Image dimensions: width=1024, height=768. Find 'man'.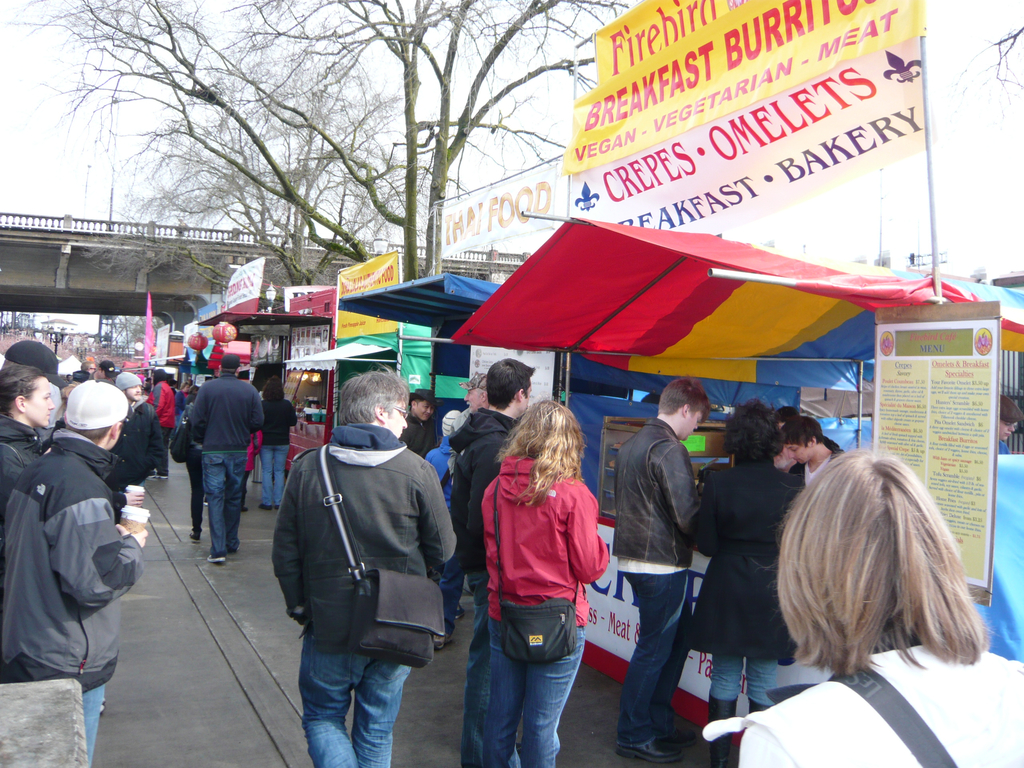
186:345:264:570.
